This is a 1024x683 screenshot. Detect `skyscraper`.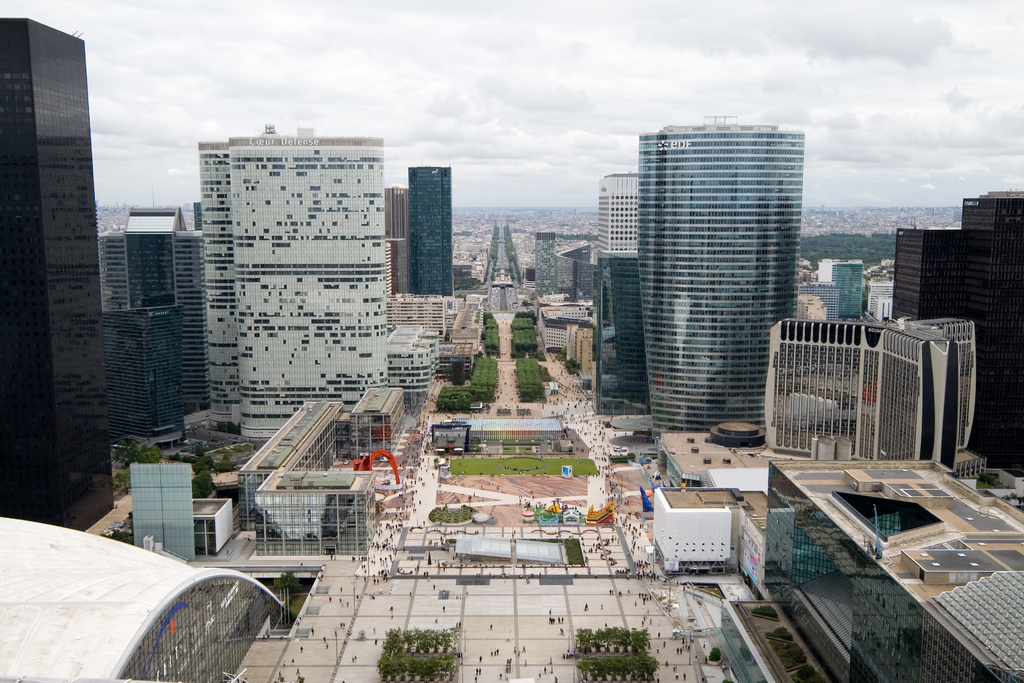
598,114,830,447.
